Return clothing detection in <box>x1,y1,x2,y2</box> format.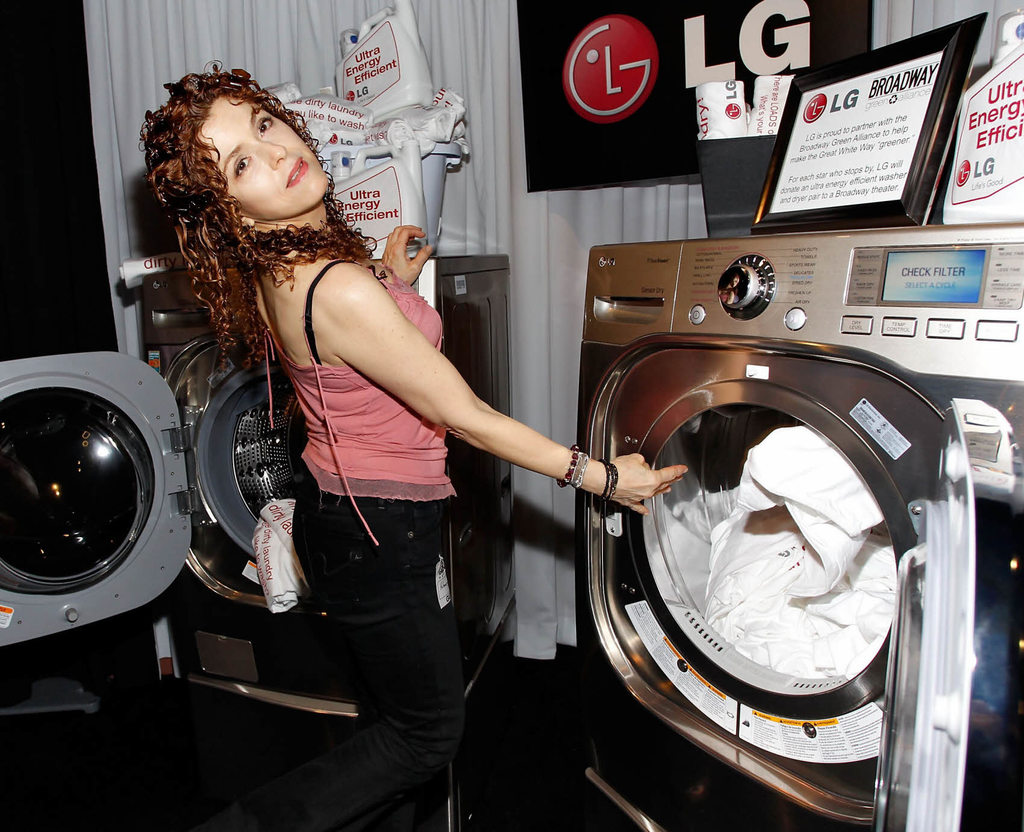
<box>179,175,513,731</box>.
